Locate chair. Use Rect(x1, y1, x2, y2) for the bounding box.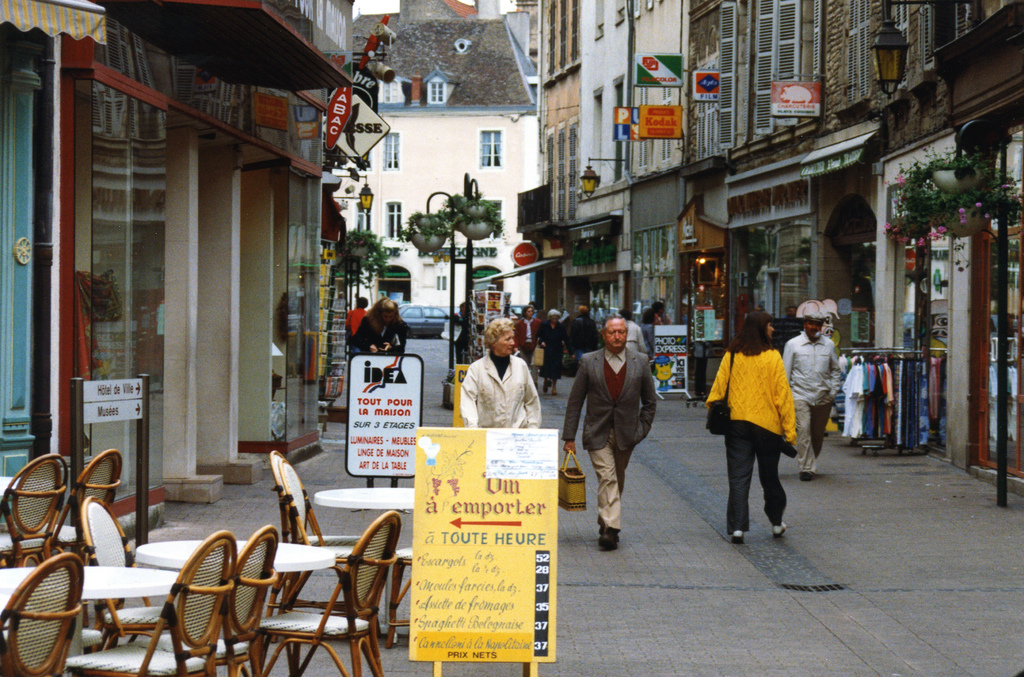
Rect(275, 457, 388, 645).
